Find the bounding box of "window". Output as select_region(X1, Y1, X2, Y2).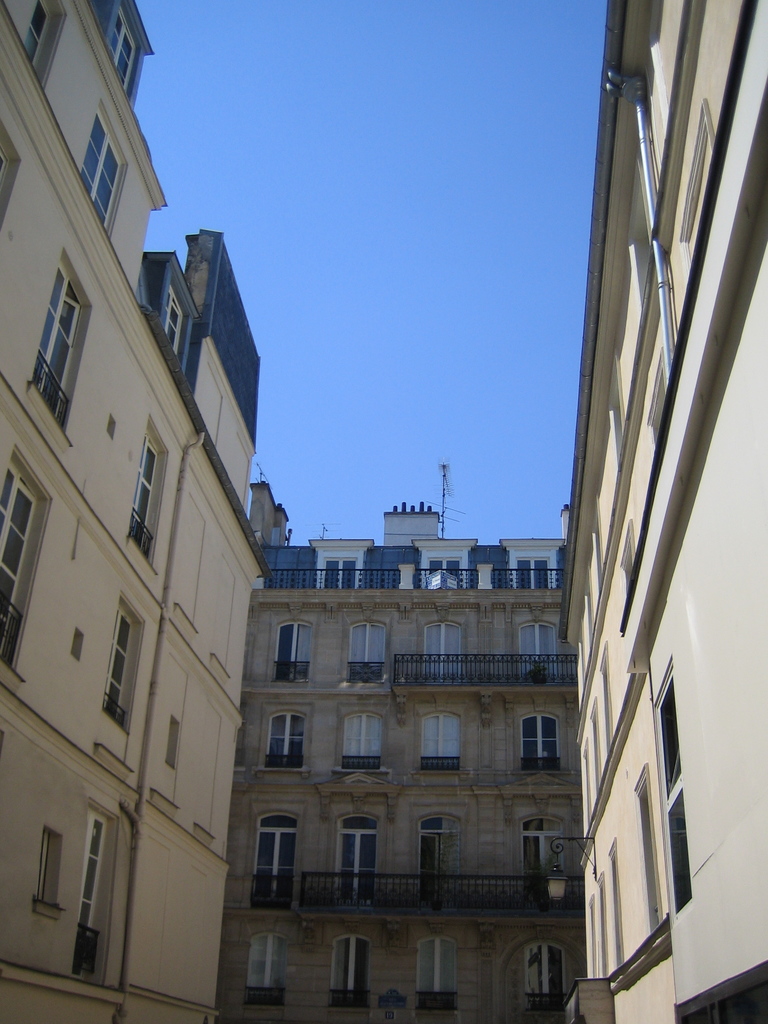
select_region(242, 931, 284, 1003).
